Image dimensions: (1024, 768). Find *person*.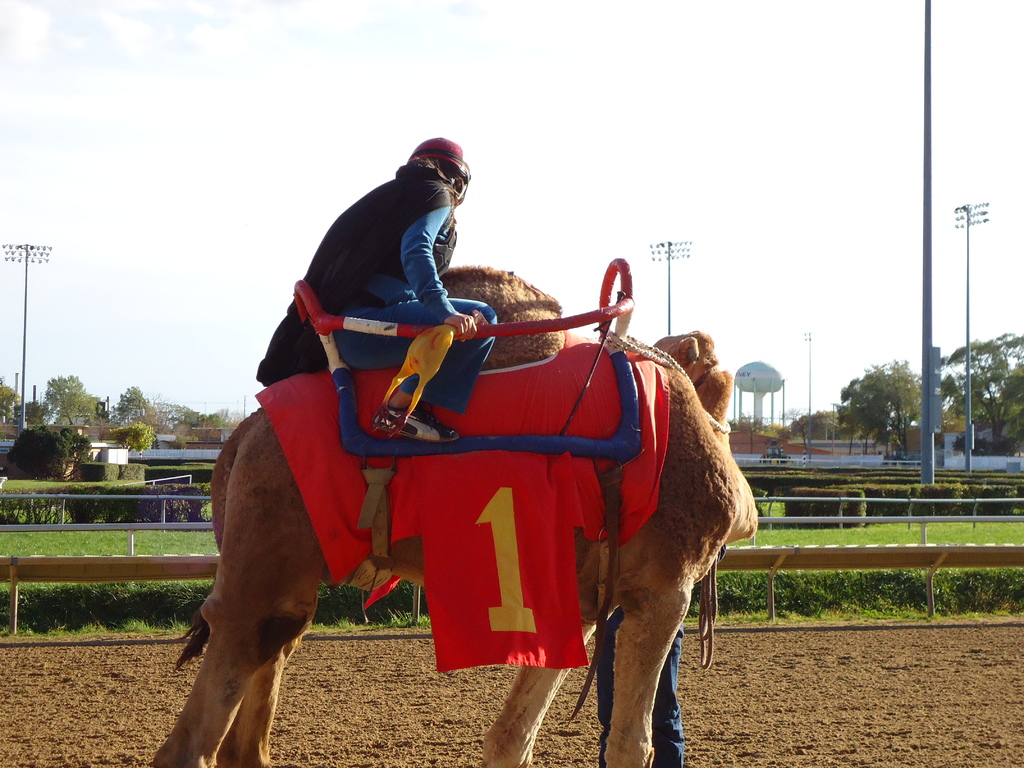
x1=598, y1=569, x2=687, y2=767.
